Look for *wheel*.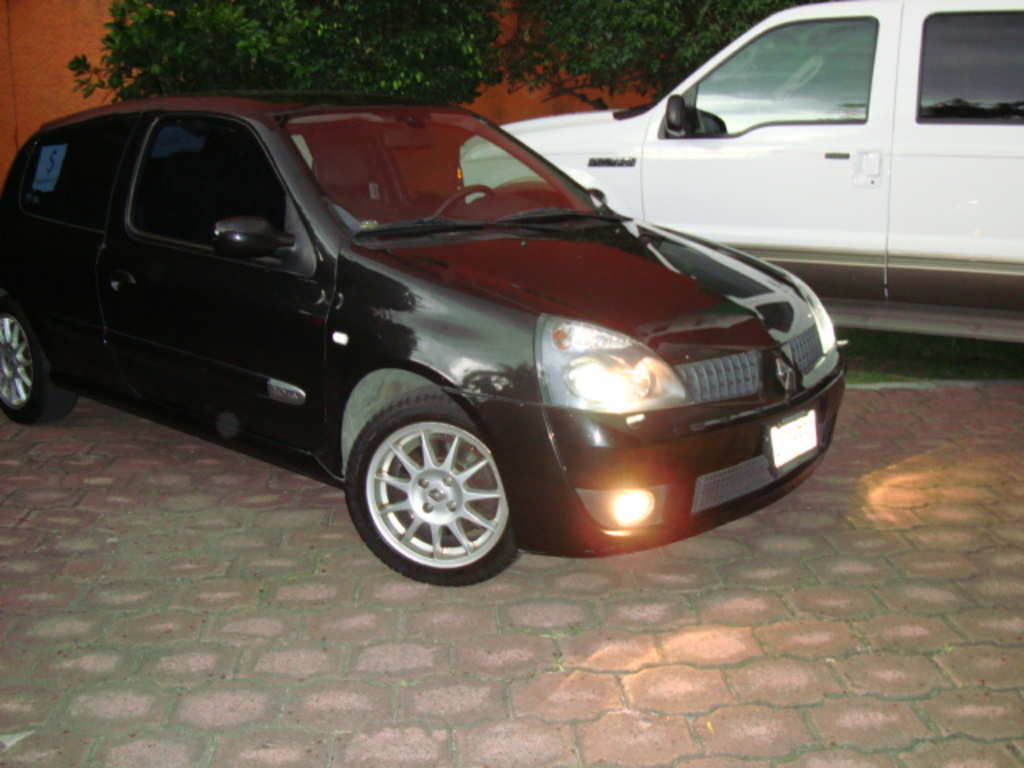
Found: x1=338 y1=395 x2=509 y2=573.
